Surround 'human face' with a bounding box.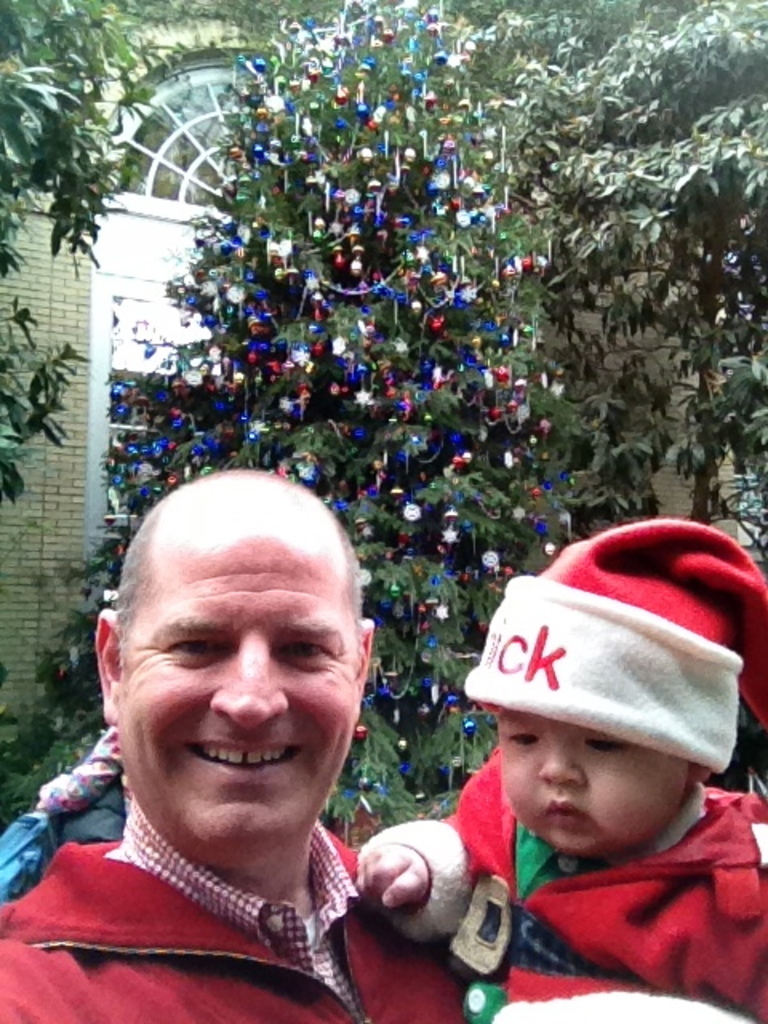
(left=506, top=710, right=694, bottom=848).
